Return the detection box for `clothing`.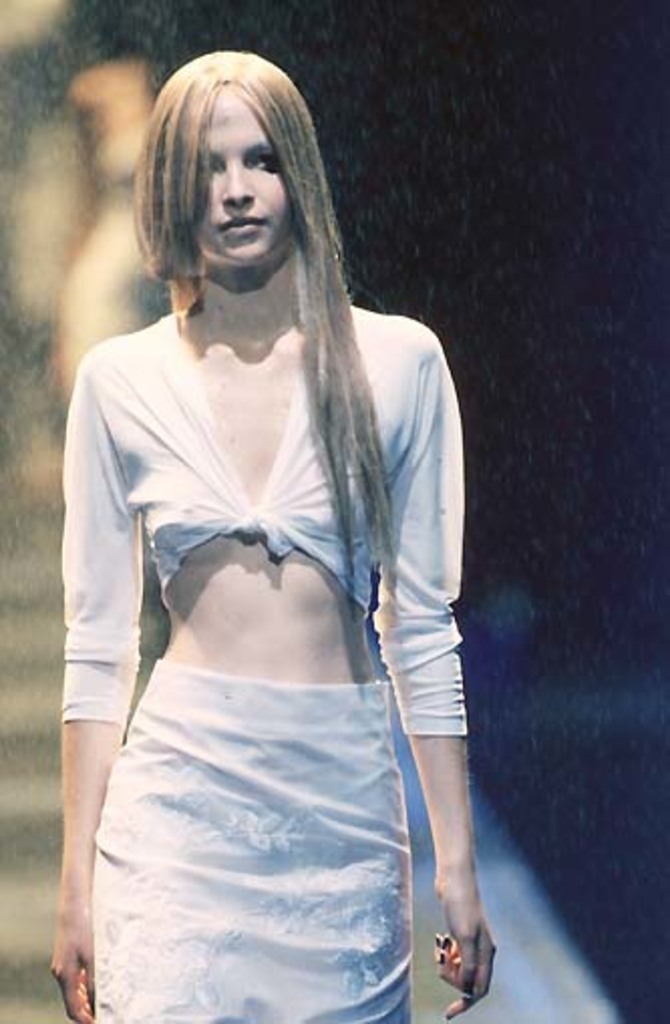
[54,262,471,986].
